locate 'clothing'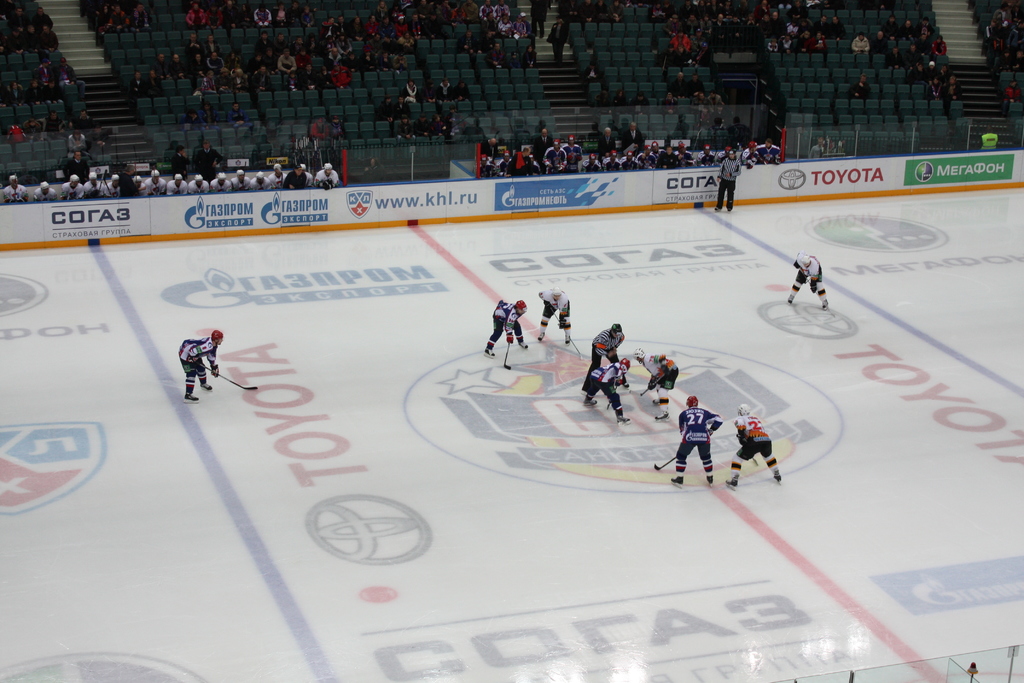
{"left": 678, "top": 398, "right": 741, "bottom": 482}
